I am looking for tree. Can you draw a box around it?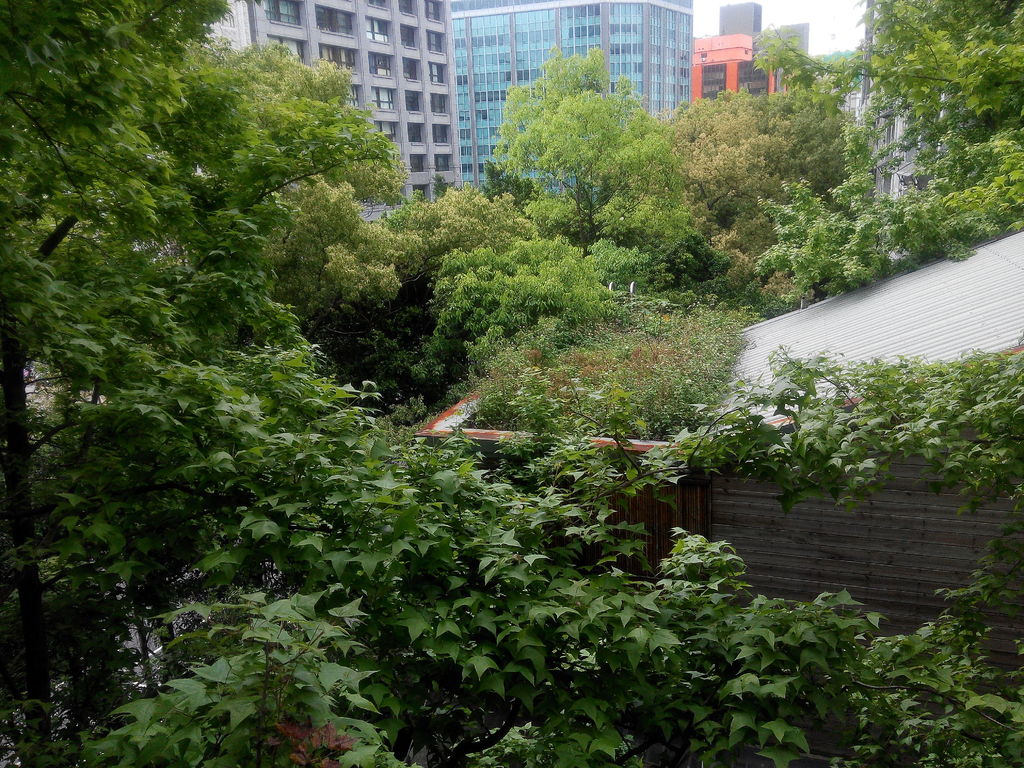
Sure, the bounding box is box=[659, 64, 895, 318].
